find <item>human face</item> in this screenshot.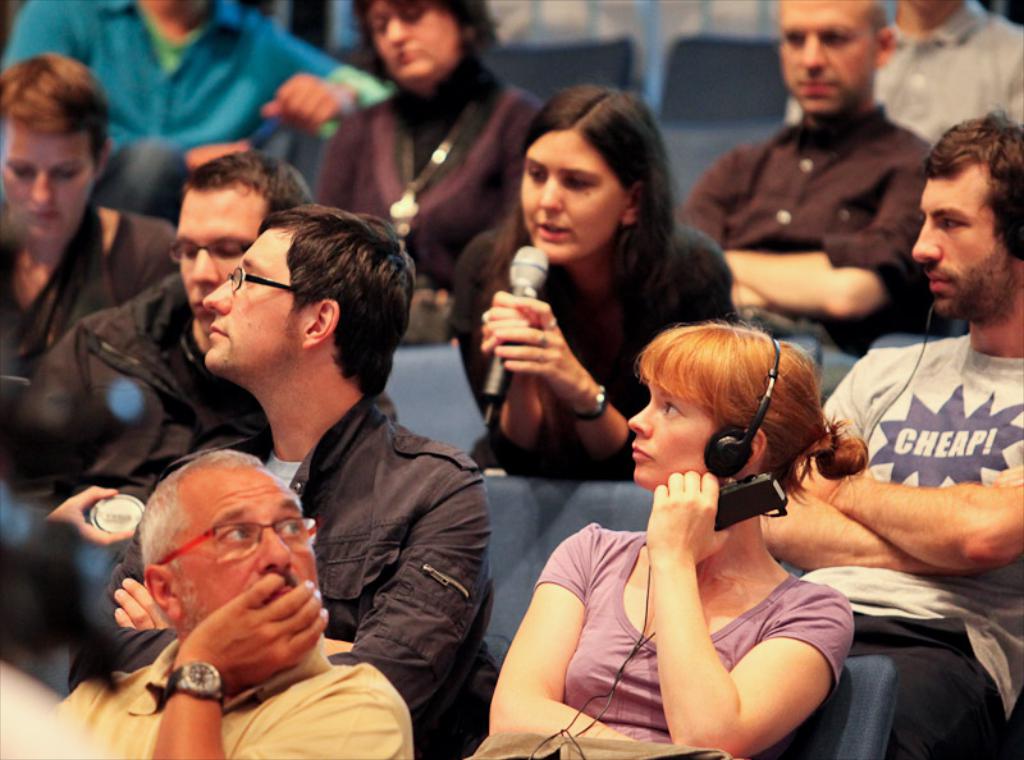
The bounding box for <item>human face</item> is 206/226/310/372.
